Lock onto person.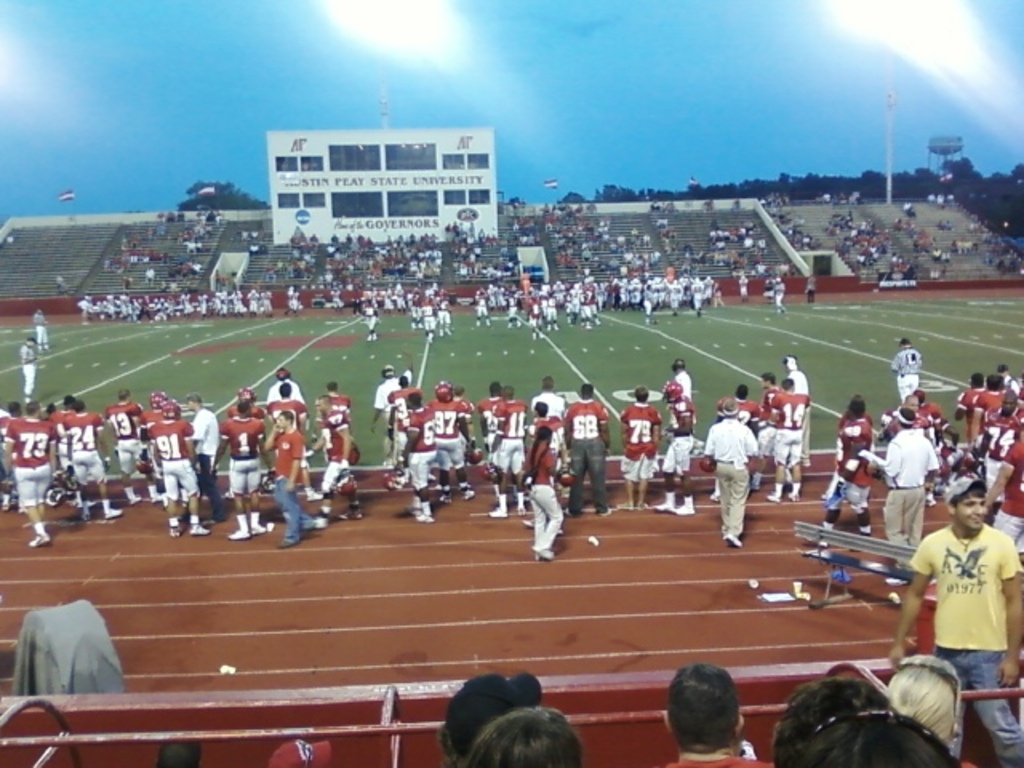
Locked: 659/661/776/766.
